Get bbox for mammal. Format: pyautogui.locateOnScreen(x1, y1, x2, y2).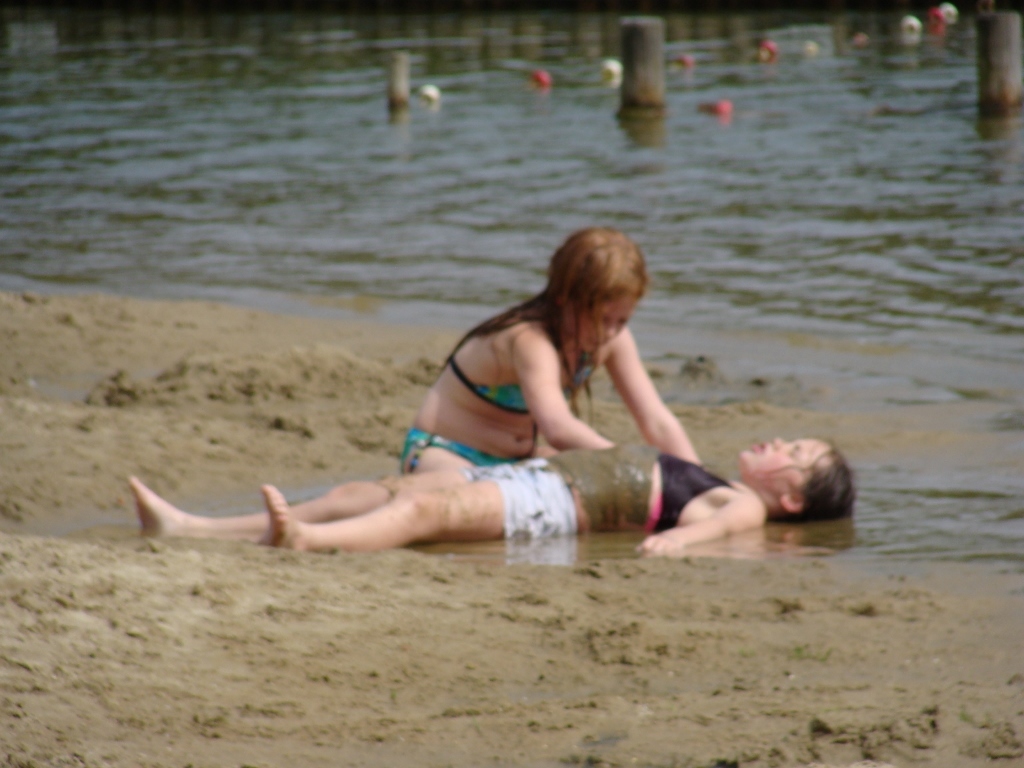
pyautogui.locateOnScreen(130, 433, 858, 558).
